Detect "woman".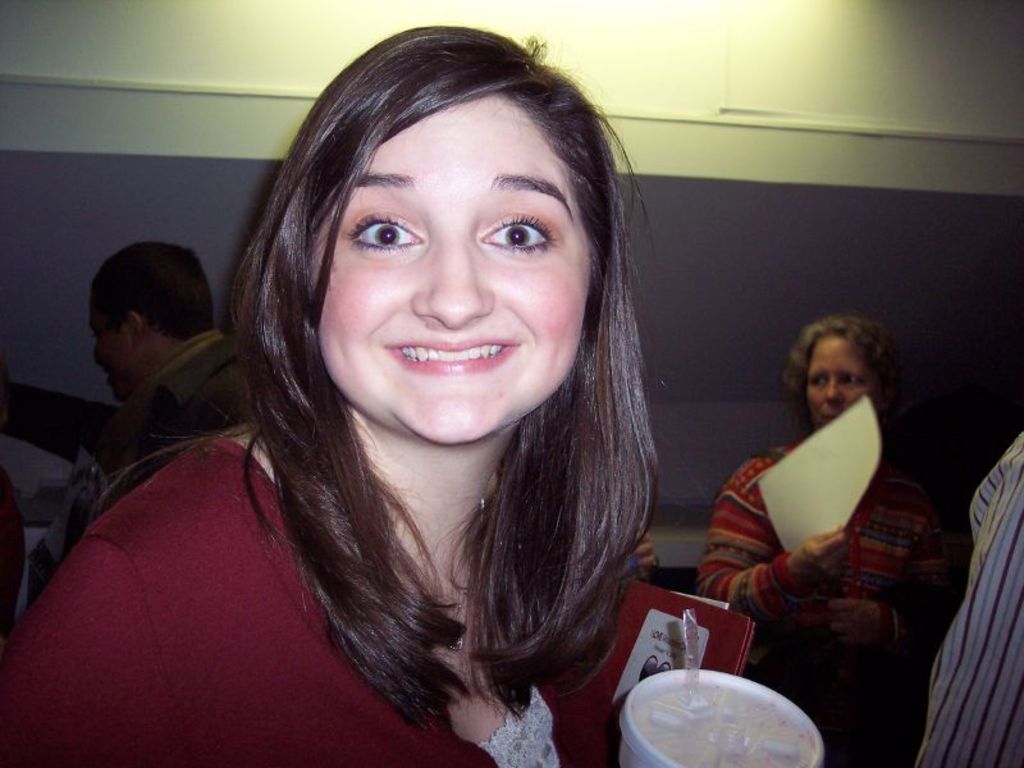
Detected at bbox=[703, 310, 980, 767].
